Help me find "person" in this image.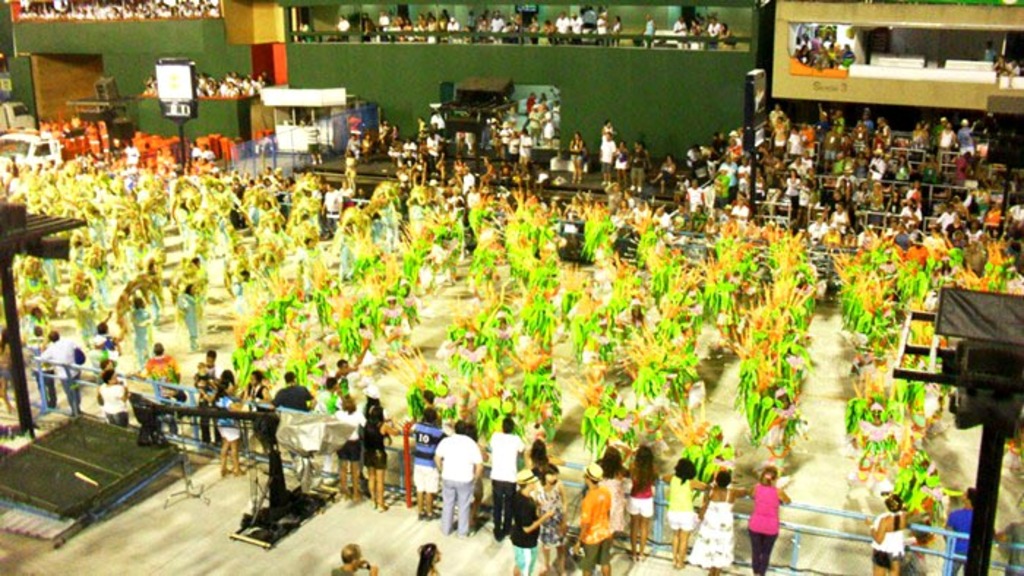
Found it: (525,433,557,487).
